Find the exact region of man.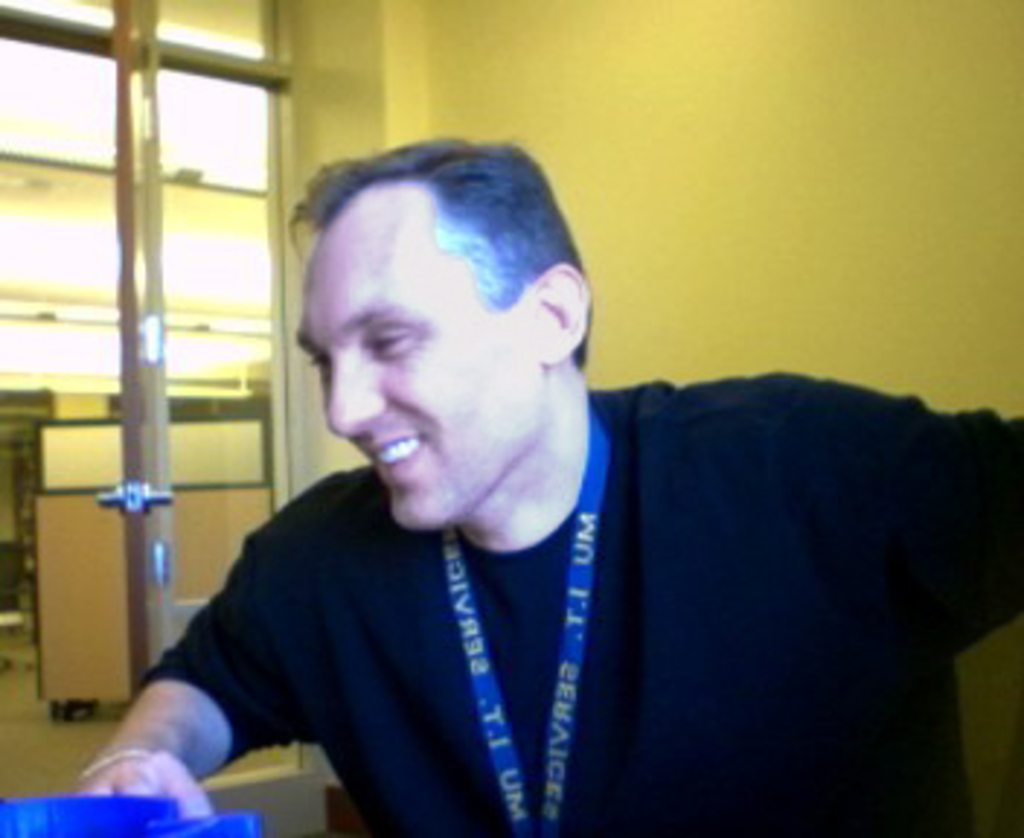
Exact region: [73,140,998,835].
